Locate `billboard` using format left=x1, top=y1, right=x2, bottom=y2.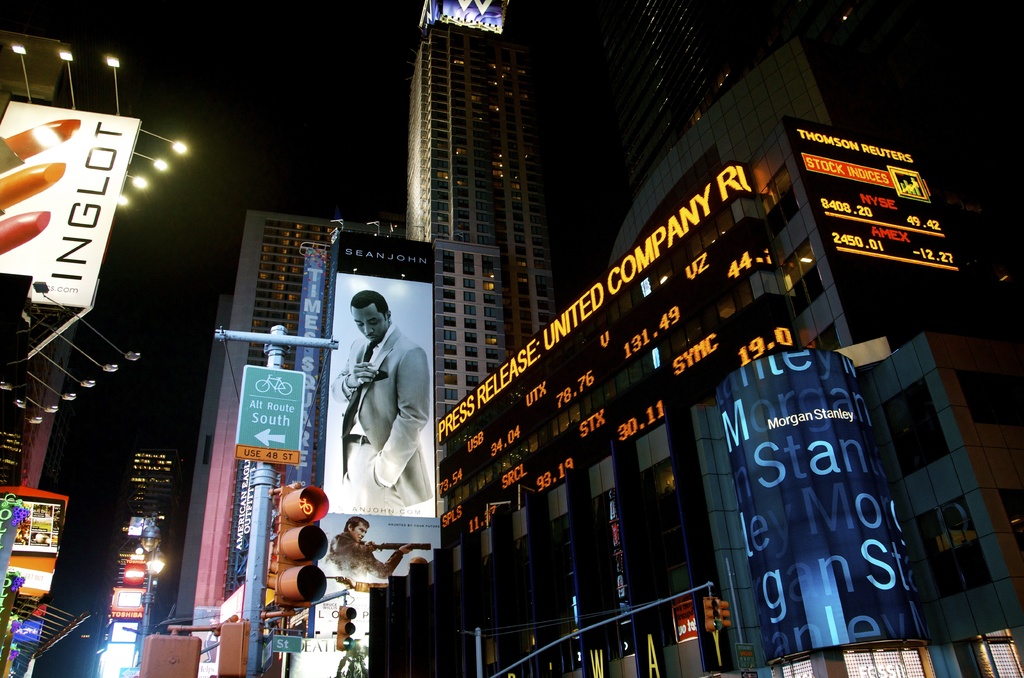
left=314, top=593, right=356, bottom=637.
